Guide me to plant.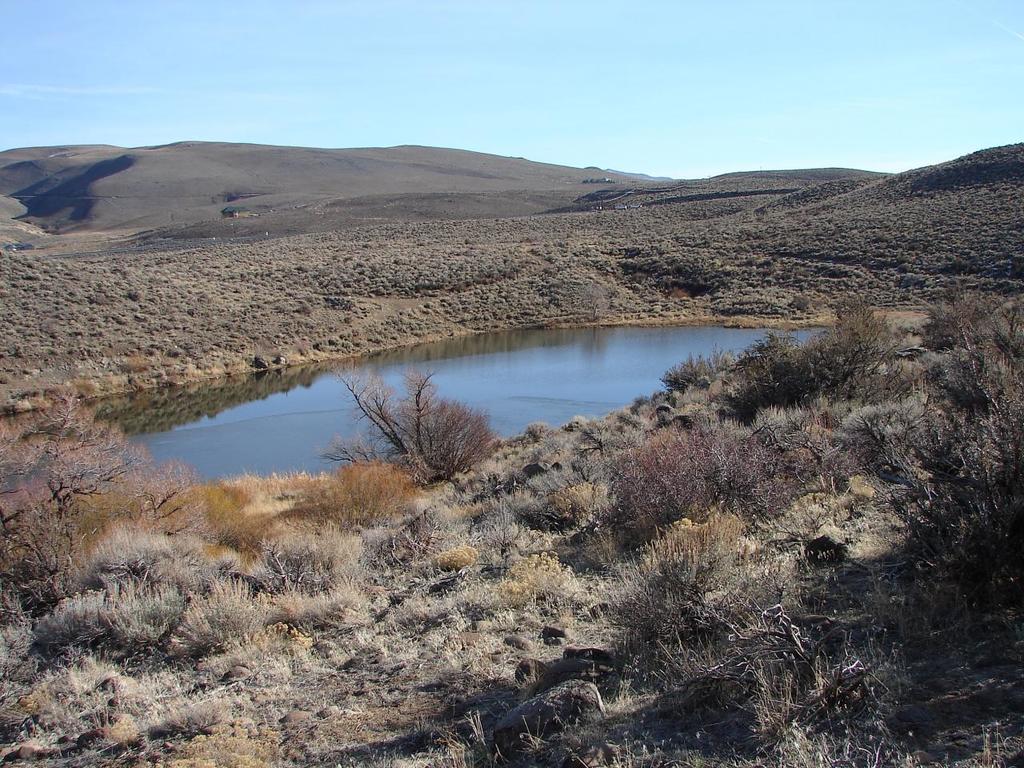
Guidance: [829,389,917,490].
